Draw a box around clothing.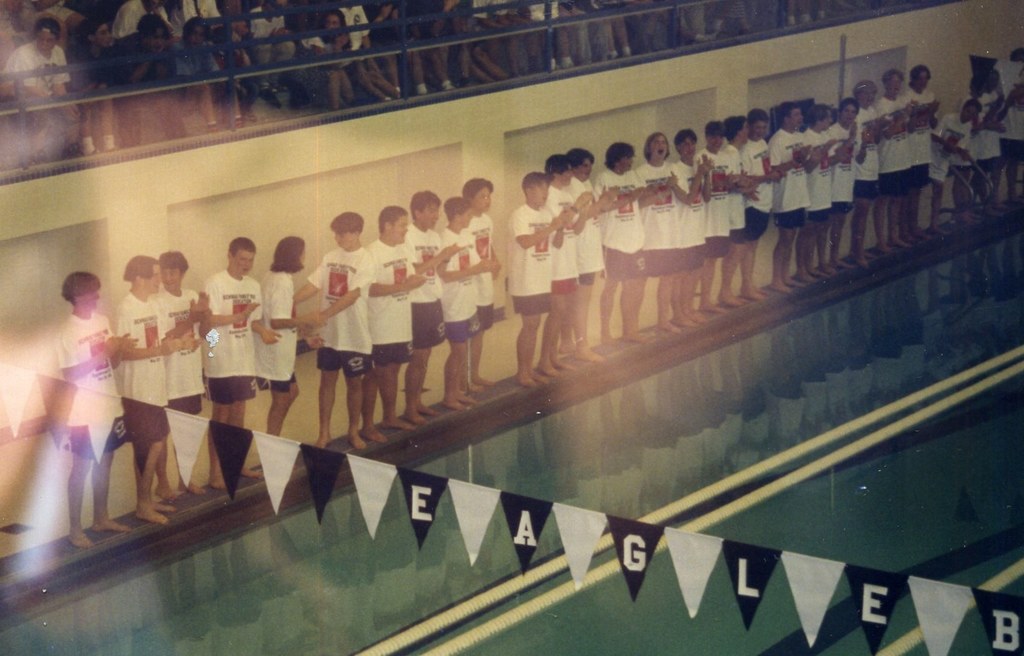
box(184, 262, 275, 432).
